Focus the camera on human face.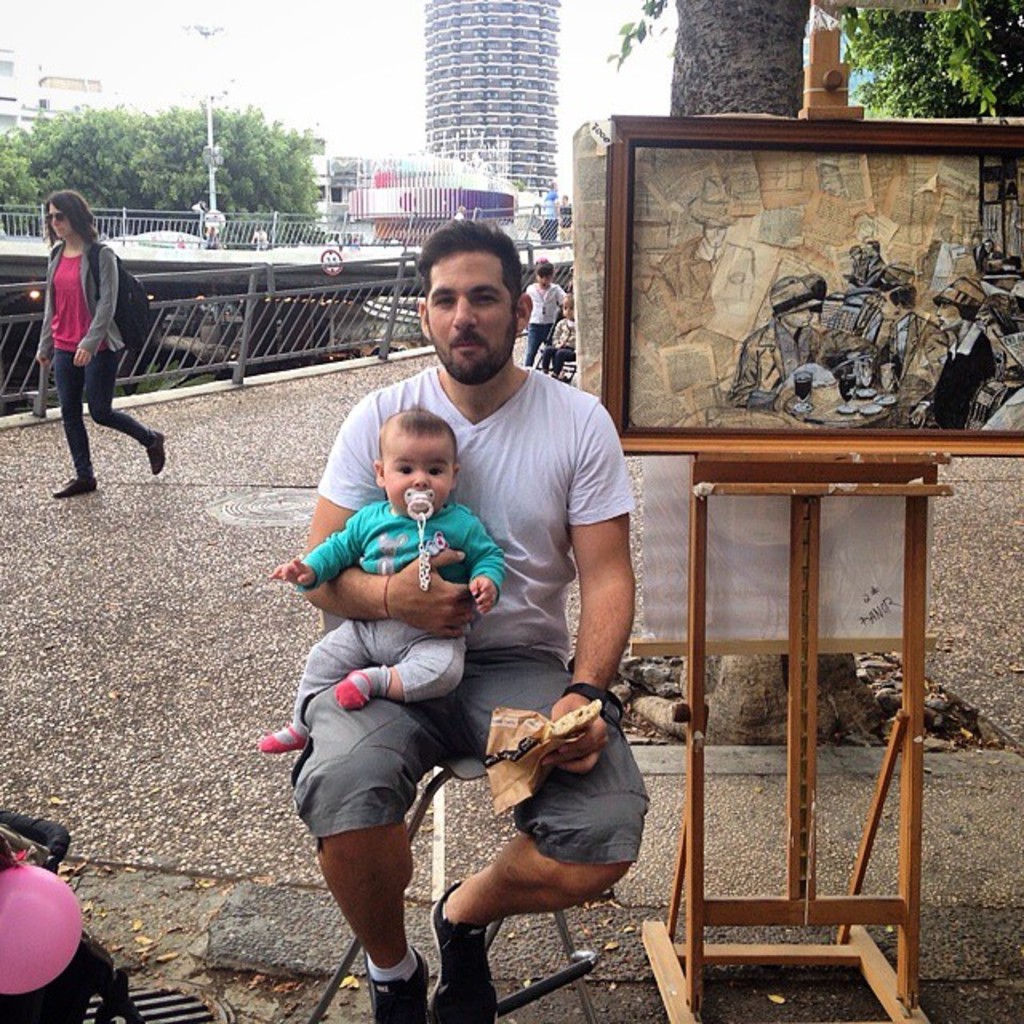
Focus region: rect(424, 243, 518, 387).
